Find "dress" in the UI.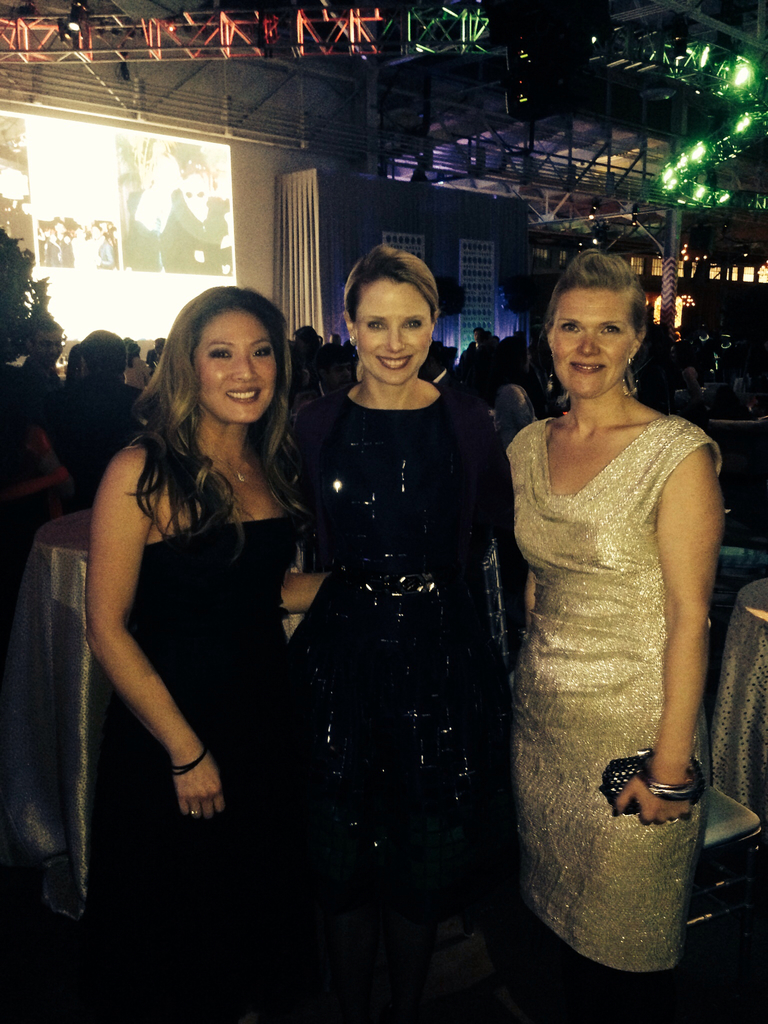
UI element at <region>72, 516, 296, 1022</region>.
